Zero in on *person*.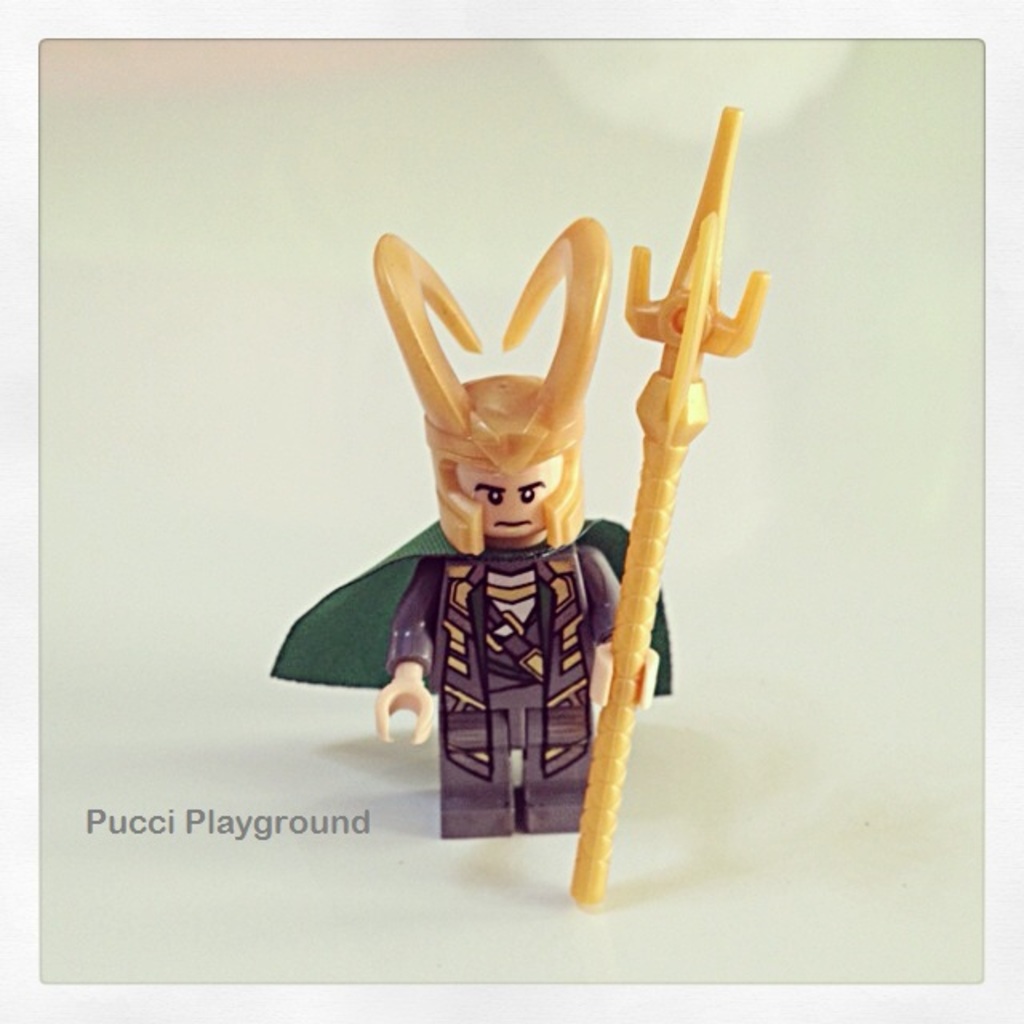
Zeroed in: bbox=(269, 213, 672, 837).
